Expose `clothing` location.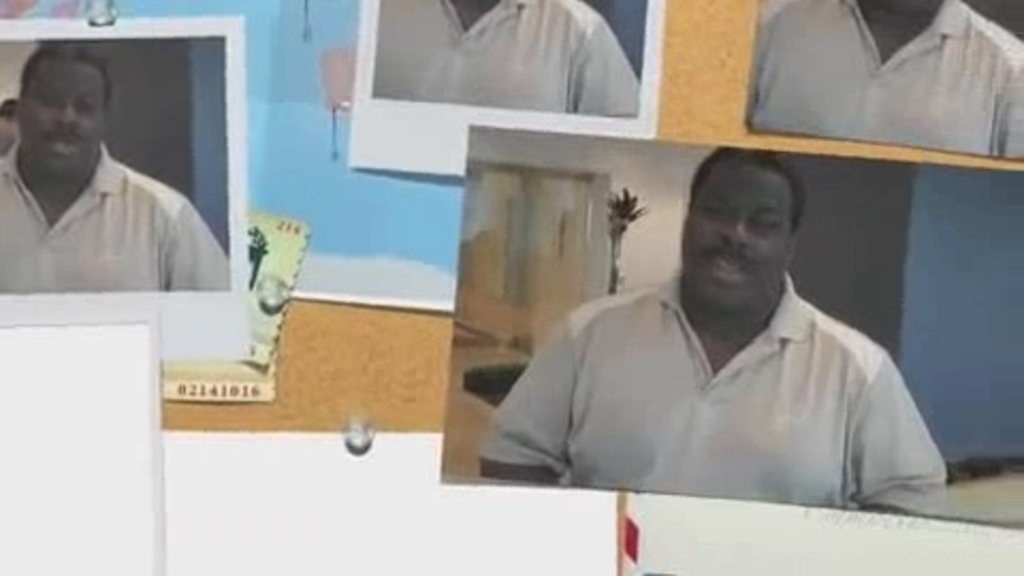
Exposed at crop(2, 113, 209, 303).
